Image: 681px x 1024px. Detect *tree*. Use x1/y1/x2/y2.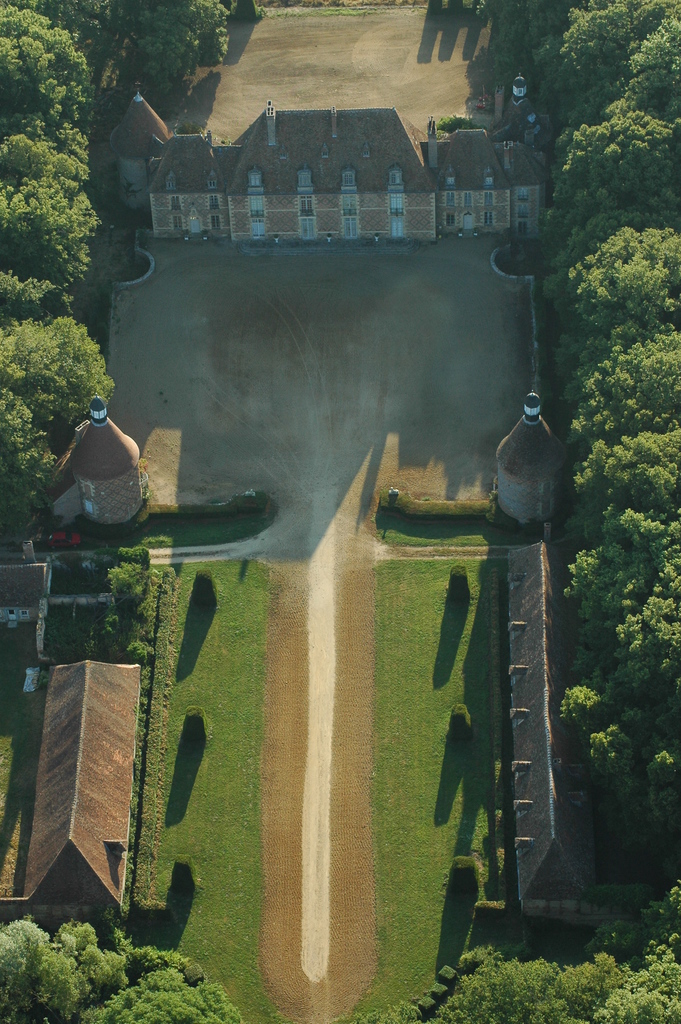
550/297/680/431.
